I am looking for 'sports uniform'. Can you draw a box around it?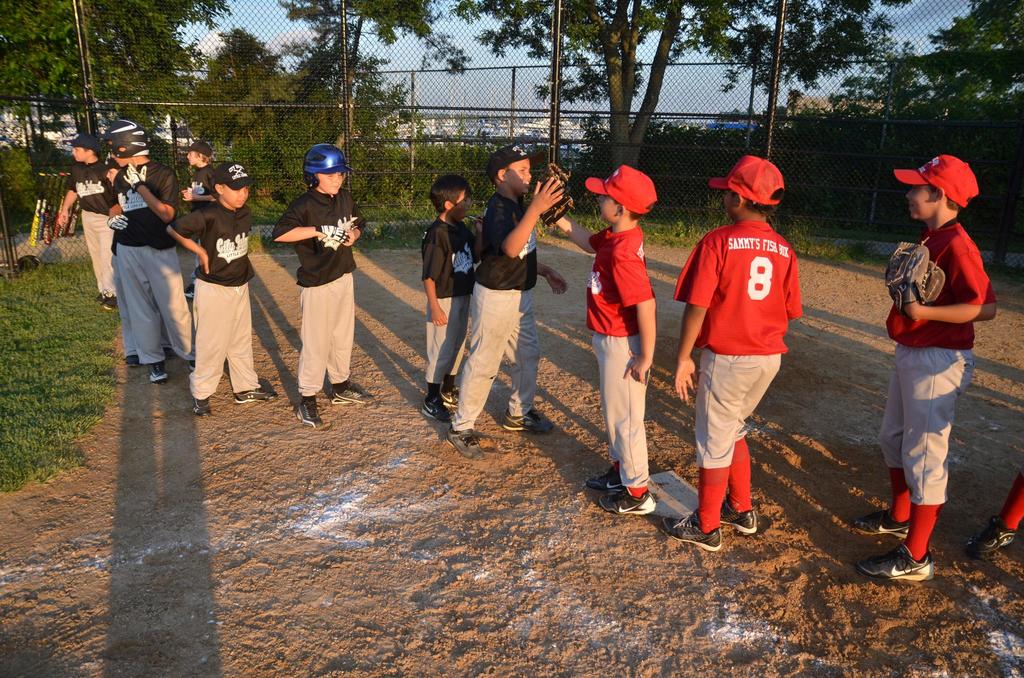
Sure, the bounding box is [104, 154, 183, 372].
